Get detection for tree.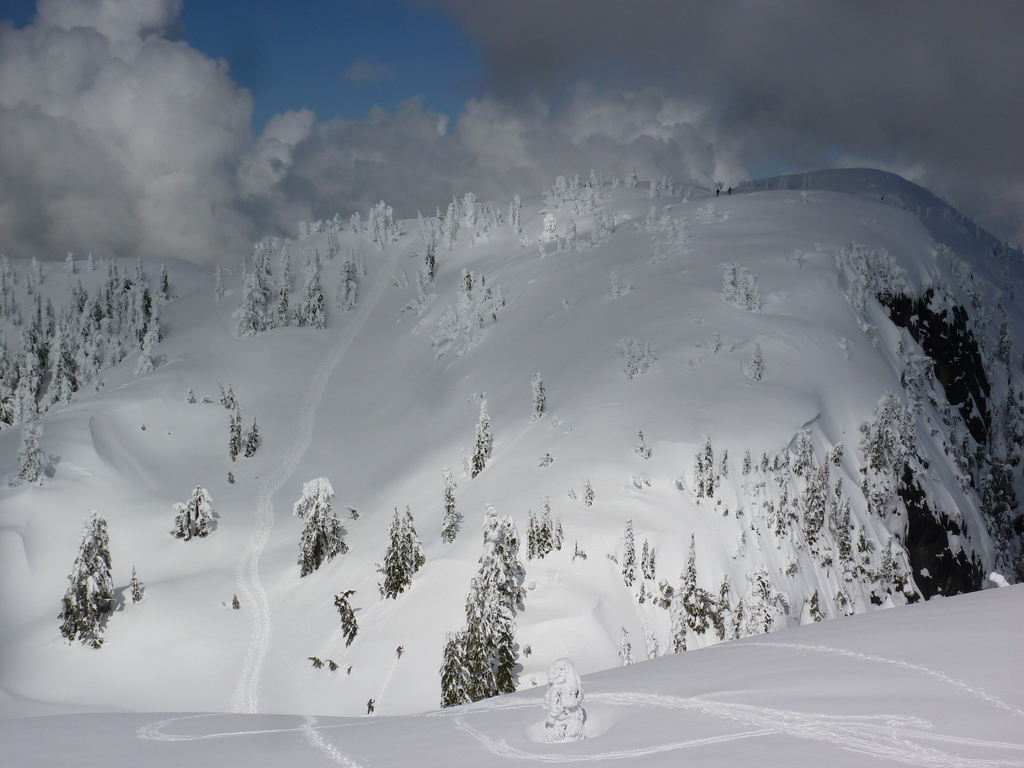
Detection: 363:199:401:244.
